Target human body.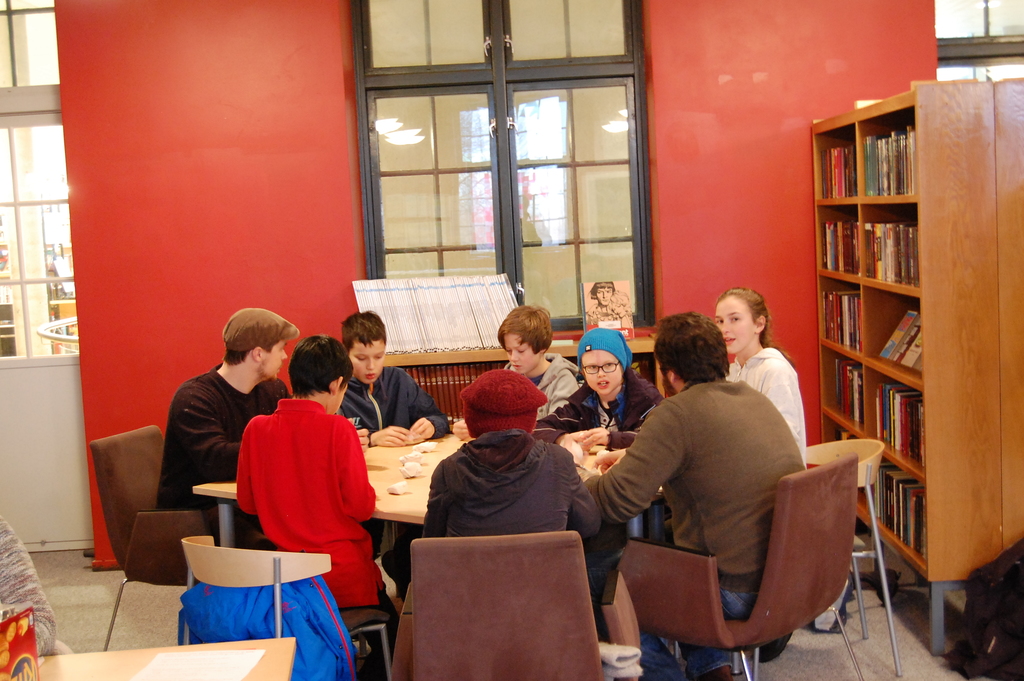
Target region: 496/351/578/423.
